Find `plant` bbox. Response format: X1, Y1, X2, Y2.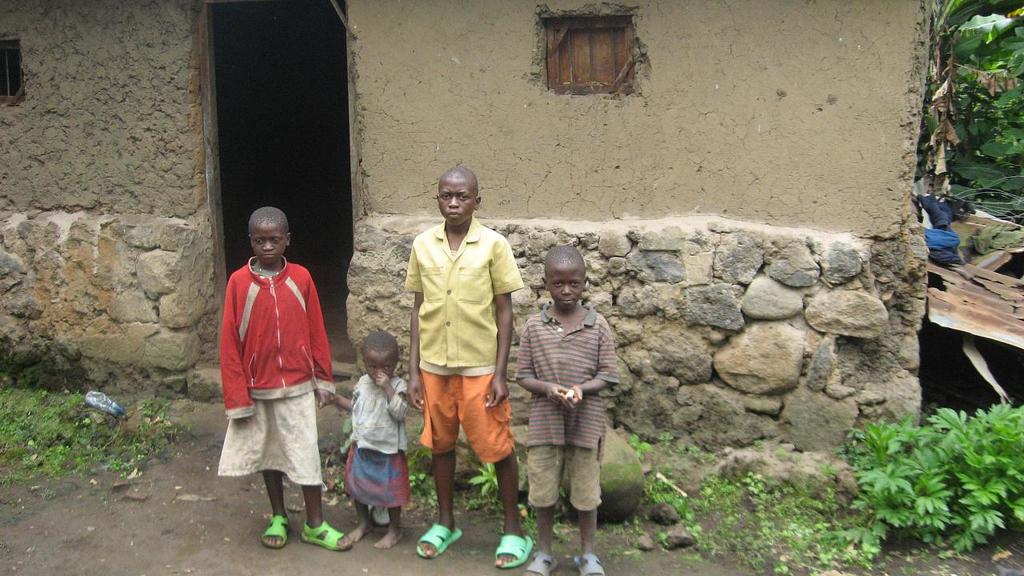
841, 394, 1021, 544.
